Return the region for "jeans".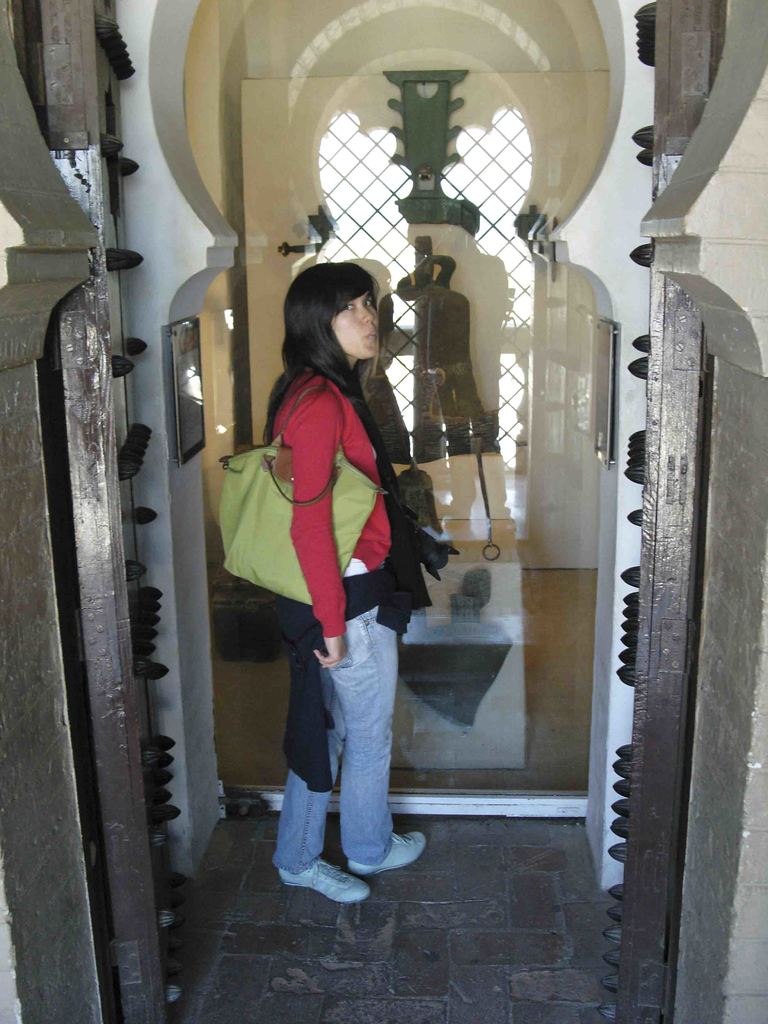
BBox(269, 606, 397, 876).
